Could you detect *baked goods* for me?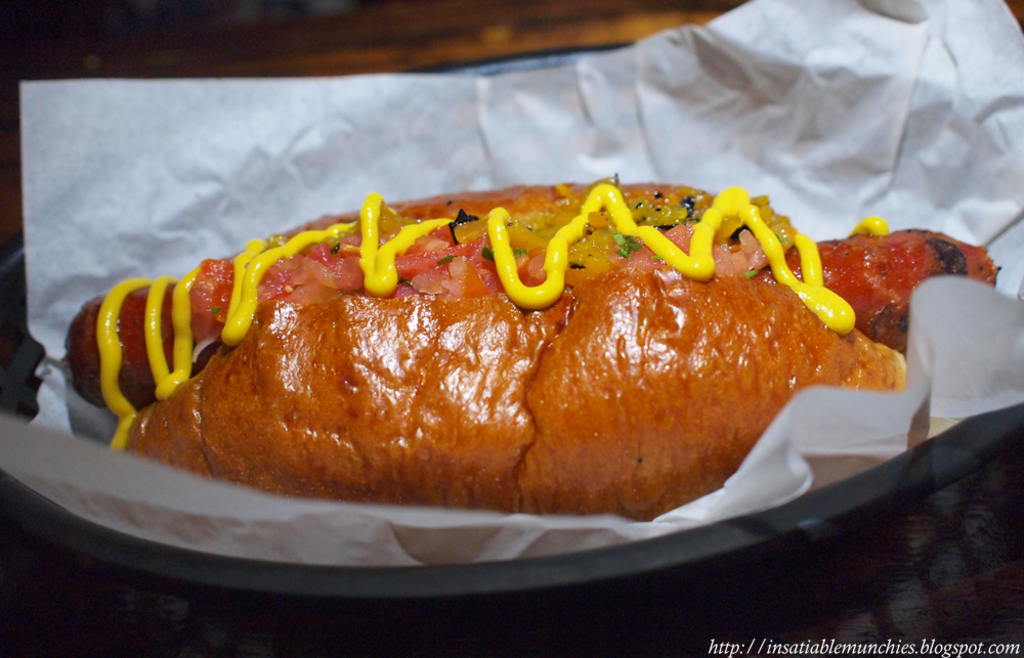
Detection result: locate(62, 165, 1007, 520).
